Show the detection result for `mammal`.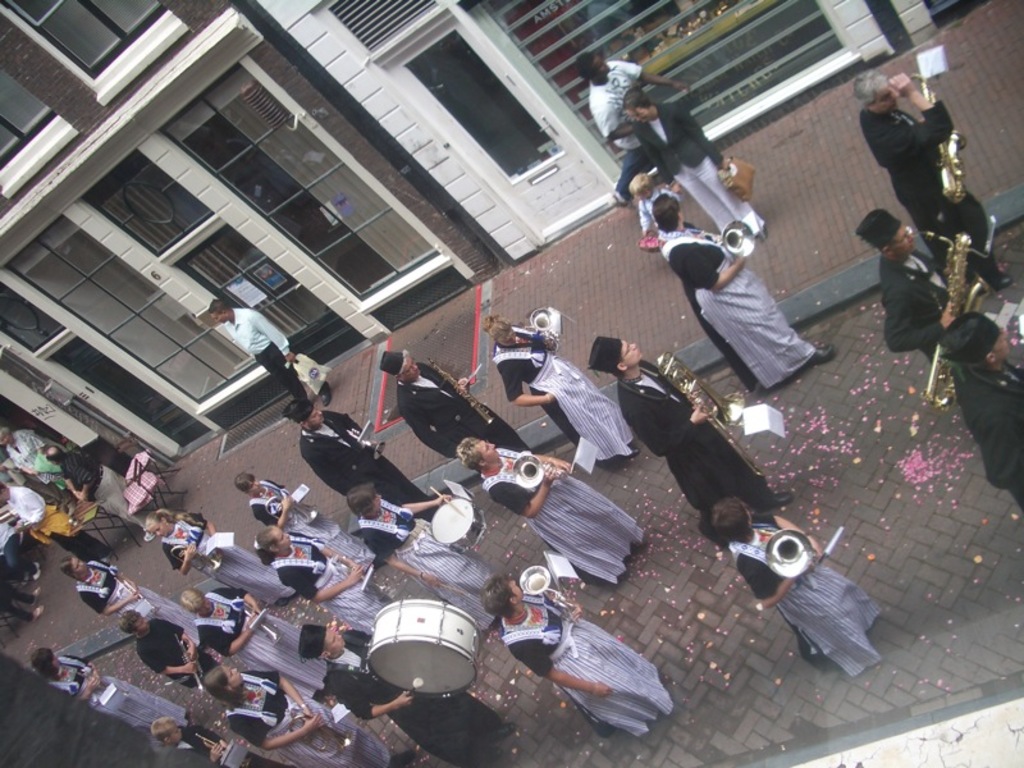
pyautogui.locateOnScreen(28, 646, 136, 709).
